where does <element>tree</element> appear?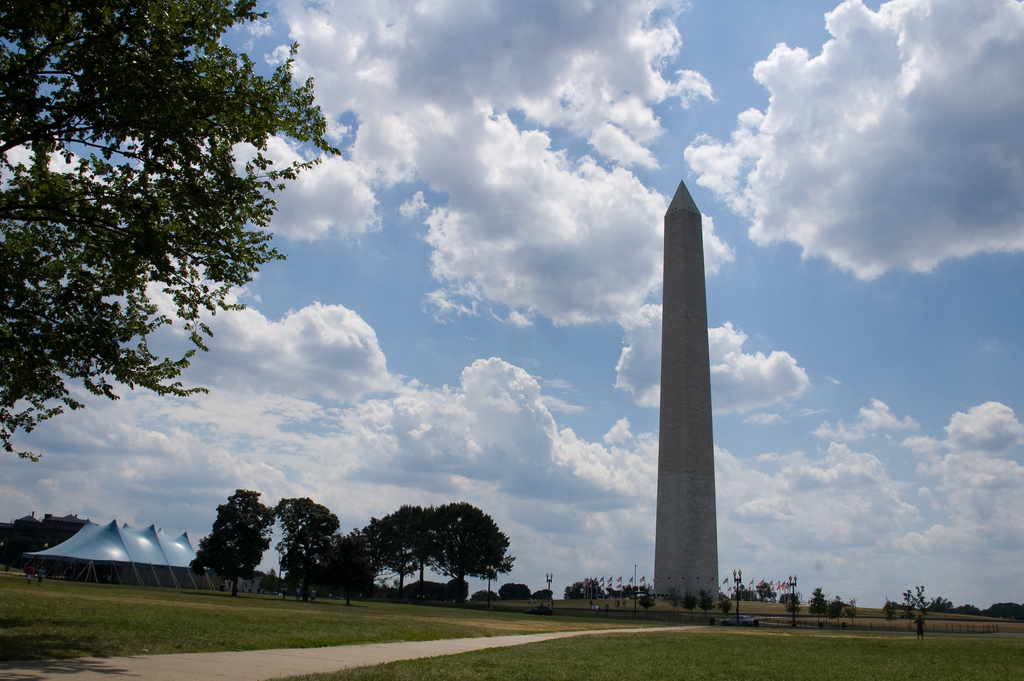
Appears at Rect(273, 495, 346, 602).
